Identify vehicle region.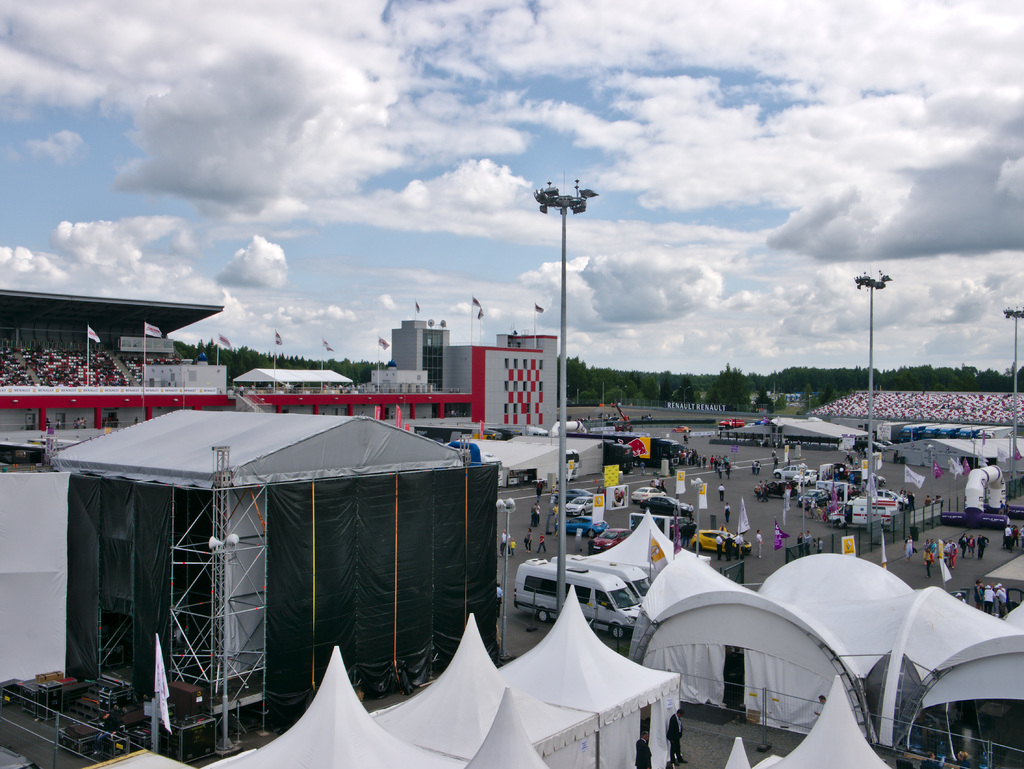
Region: [636, 480, 664, 505].
